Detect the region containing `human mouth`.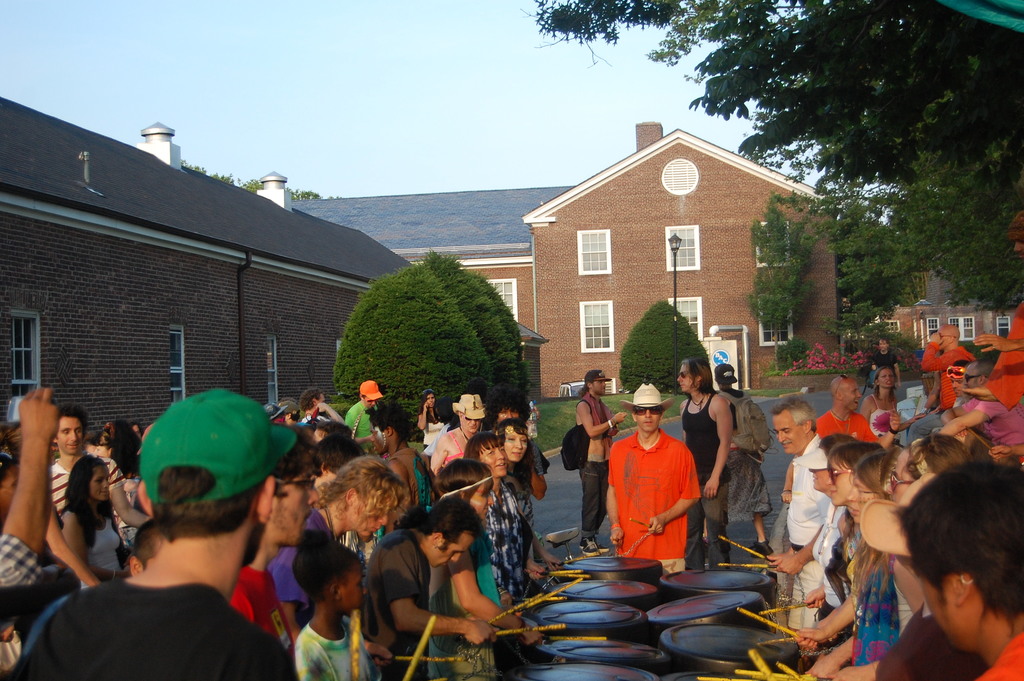
<box>493,463,506,469</box>.
